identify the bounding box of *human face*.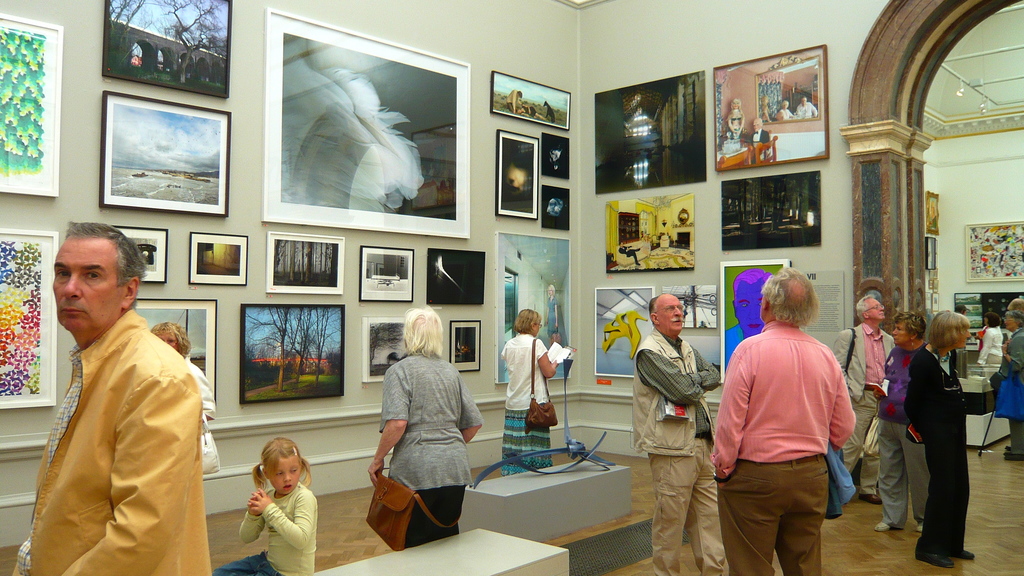
<bbox>868, 294, 886, 319</bbox>.
